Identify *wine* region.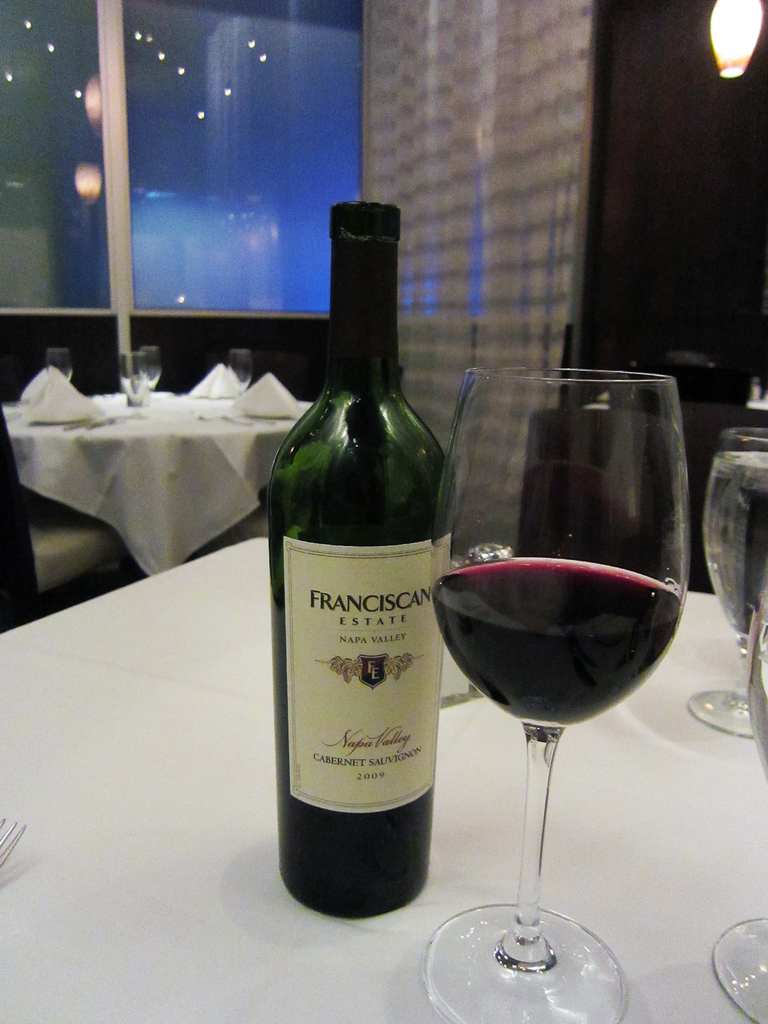
Region: <box>433,554,676,725</box>.
